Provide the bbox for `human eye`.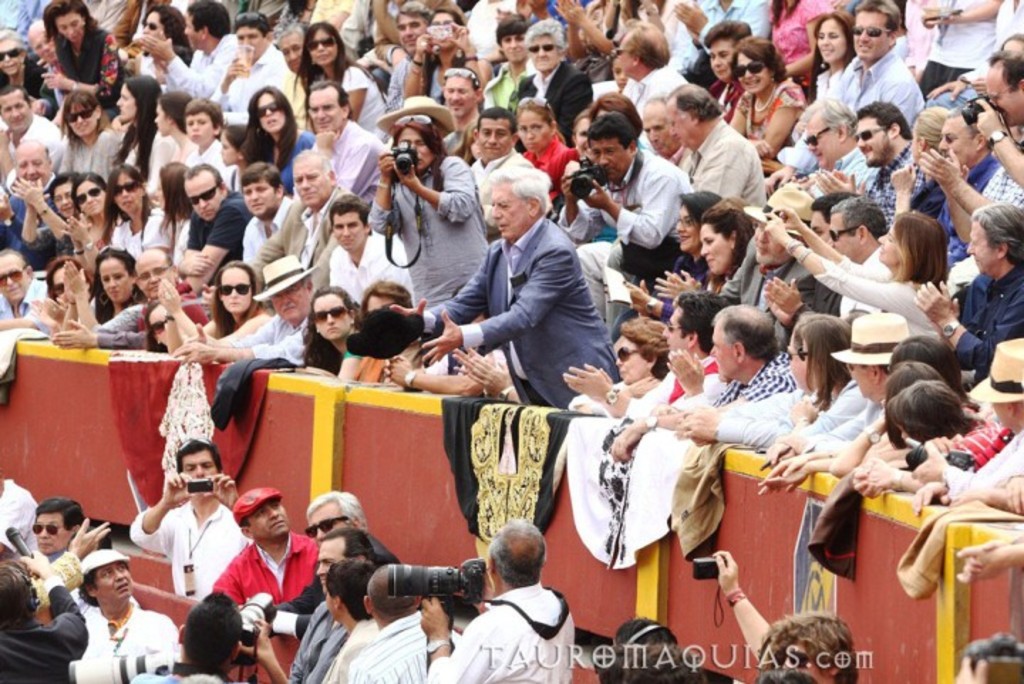
x1=137 y1=272 x2=146 y2=283.
